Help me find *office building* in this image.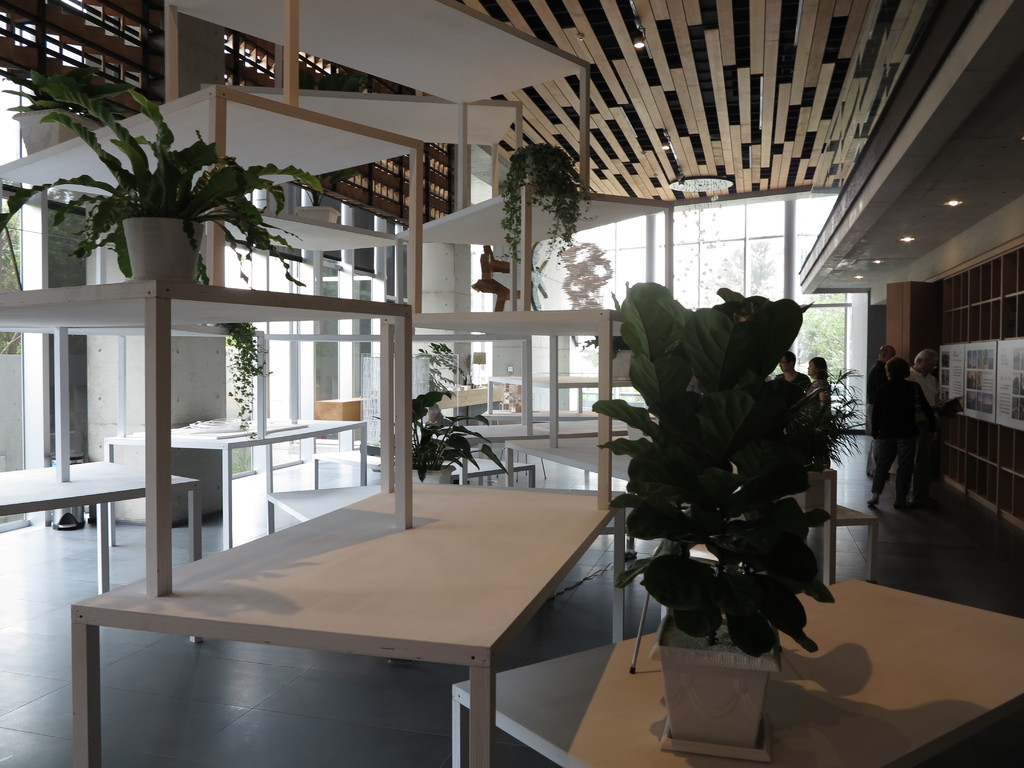
Found it: (x1=0, y1=0, x2=1023, y2=767).
